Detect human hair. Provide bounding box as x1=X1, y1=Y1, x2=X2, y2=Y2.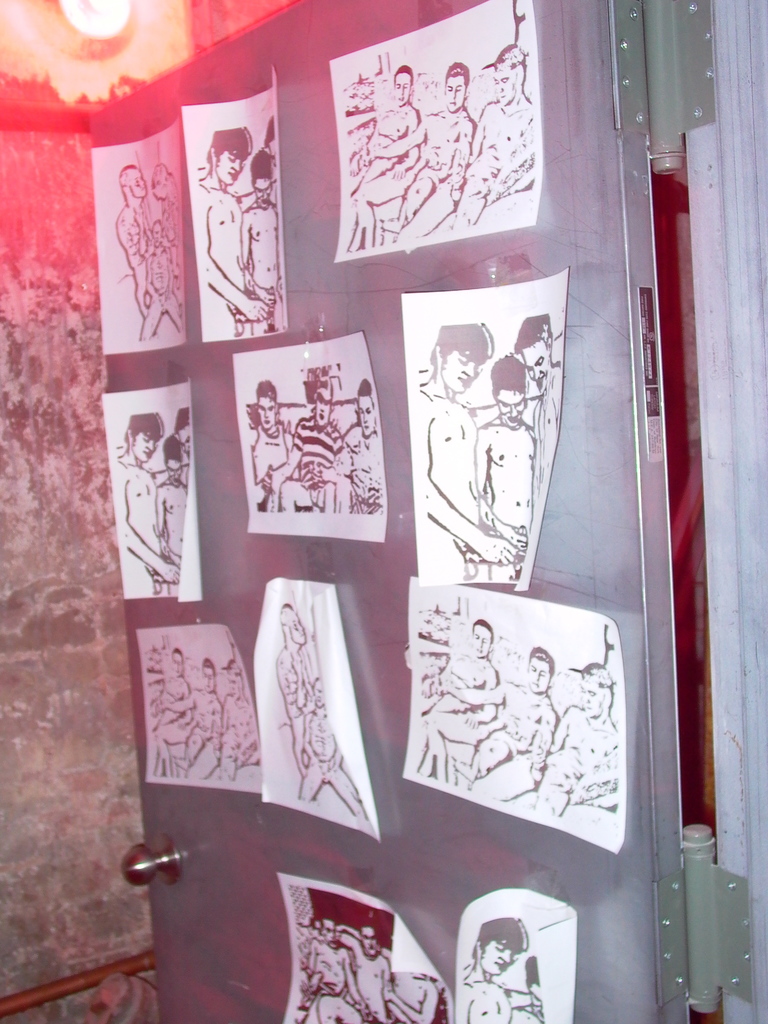
x1=121, y1=410, x2=161, y2=440.
